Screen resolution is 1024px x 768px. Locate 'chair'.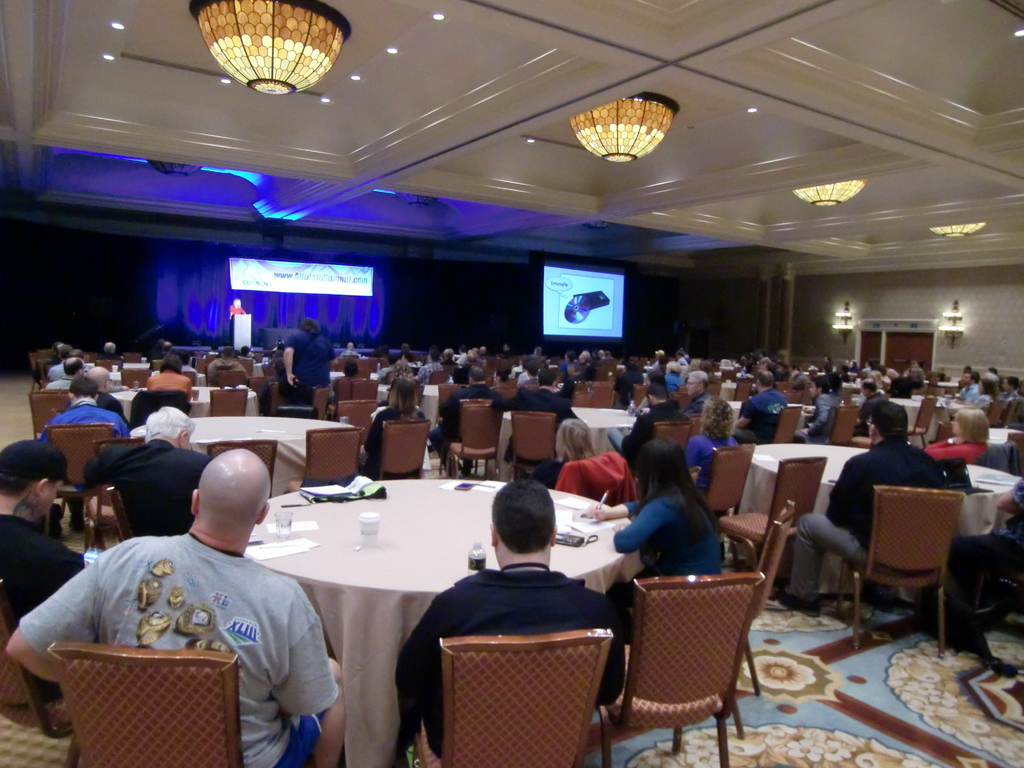
(773, 402, 803, 448).
